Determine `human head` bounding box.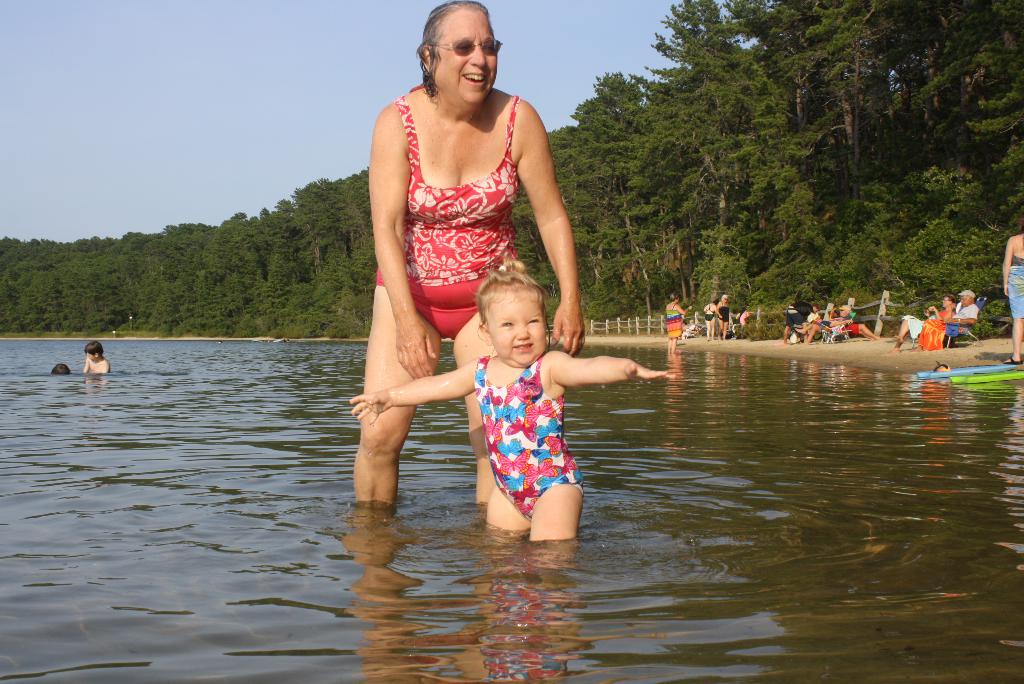
Determined: [x1=50, y1=361, x2=71, y2=375].
